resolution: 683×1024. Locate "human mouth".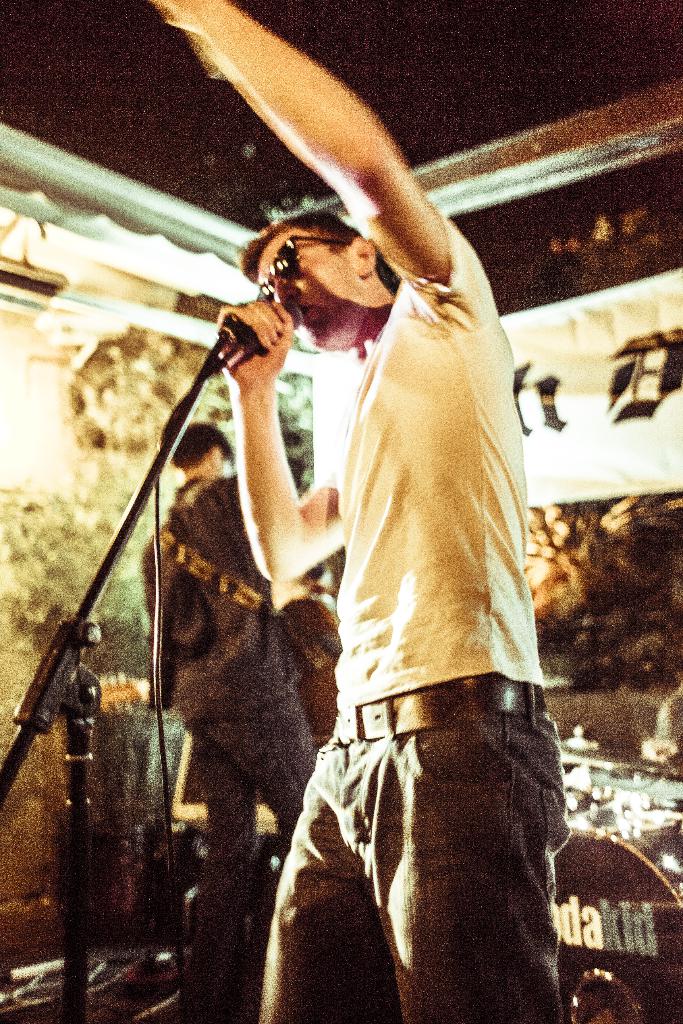
[left=298, top=305, right=313, bottom=325].
